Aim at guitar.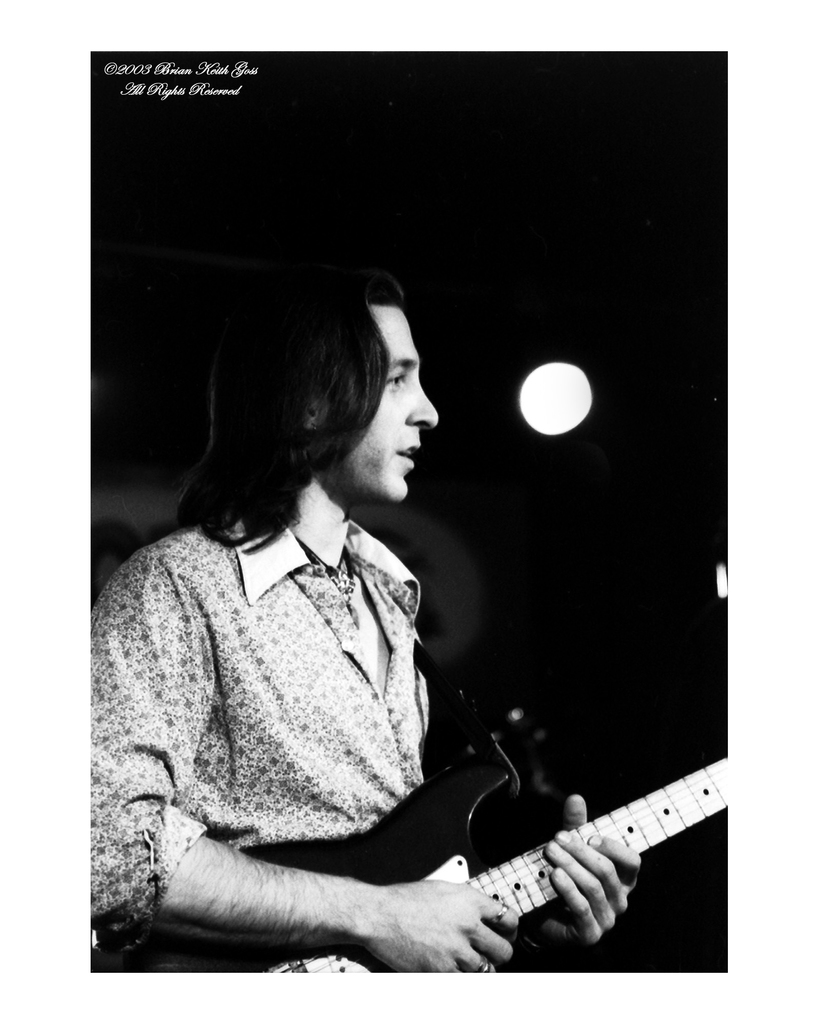
Aimed at <box>228,691,763,987</box>.
